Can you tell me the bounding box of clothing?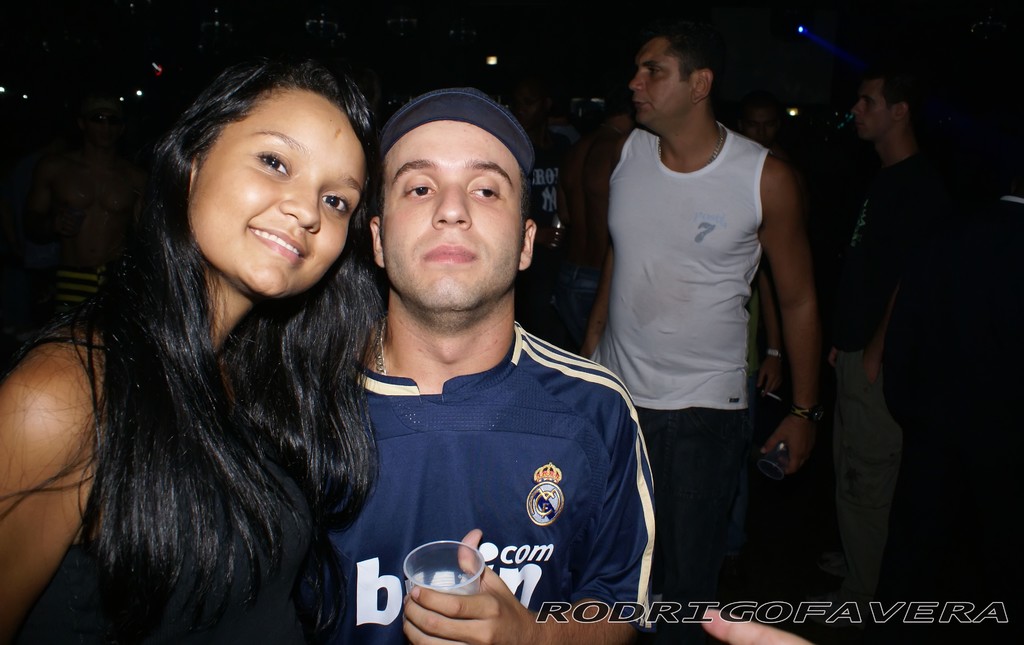
left=298, top=290, right=678, bottom=623.
